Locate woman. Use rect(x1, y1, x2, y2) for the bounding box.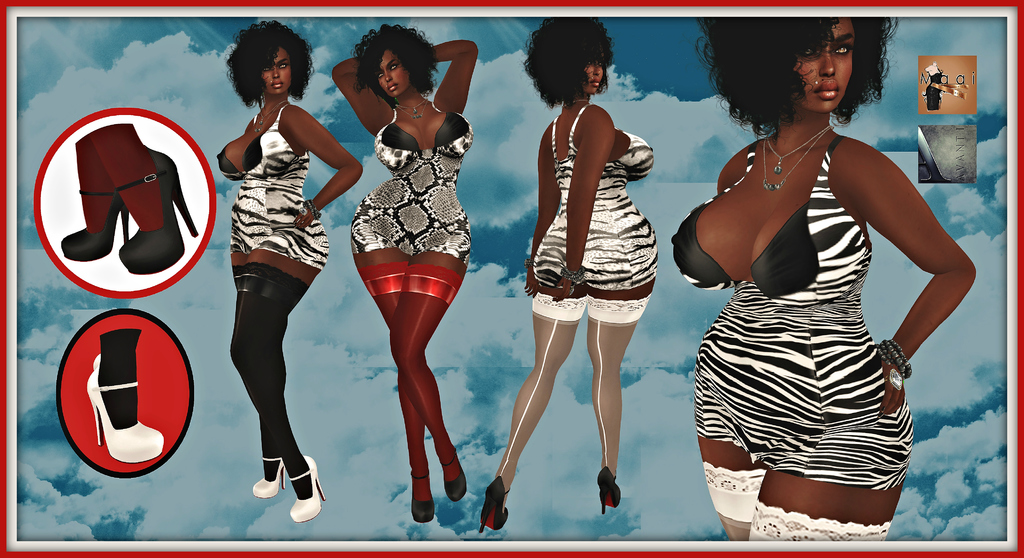
rect(666, 10, 976, 546).
